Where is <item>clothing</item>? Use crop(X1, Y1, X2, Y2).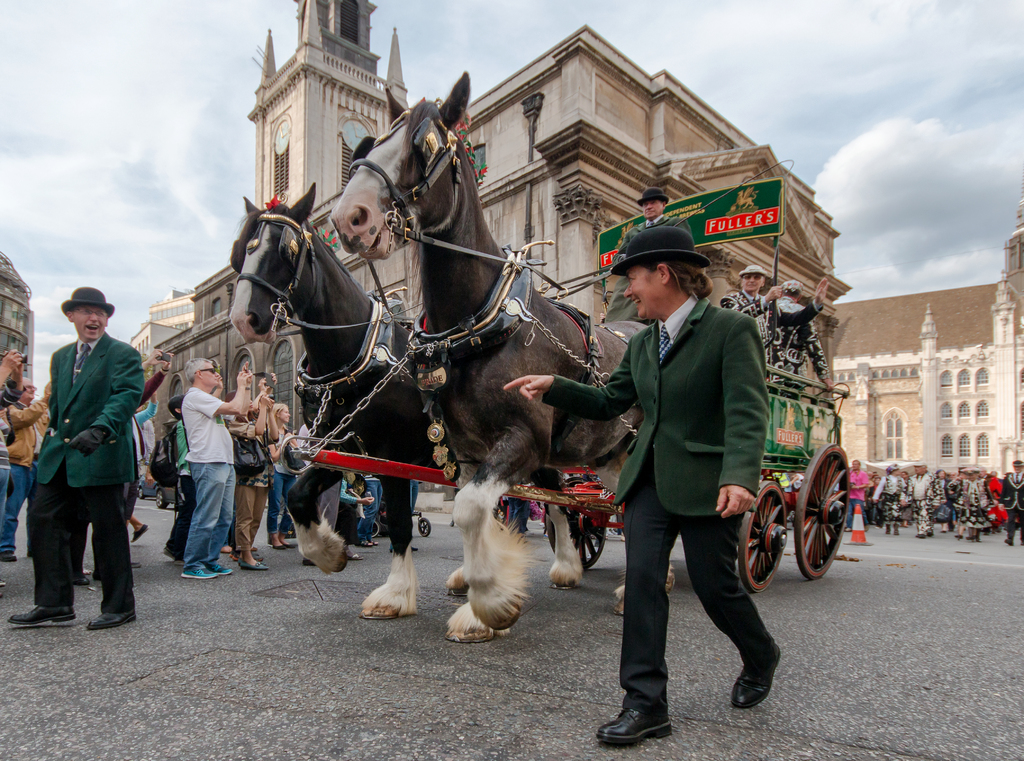
crop(545, 294, 774, 710).
